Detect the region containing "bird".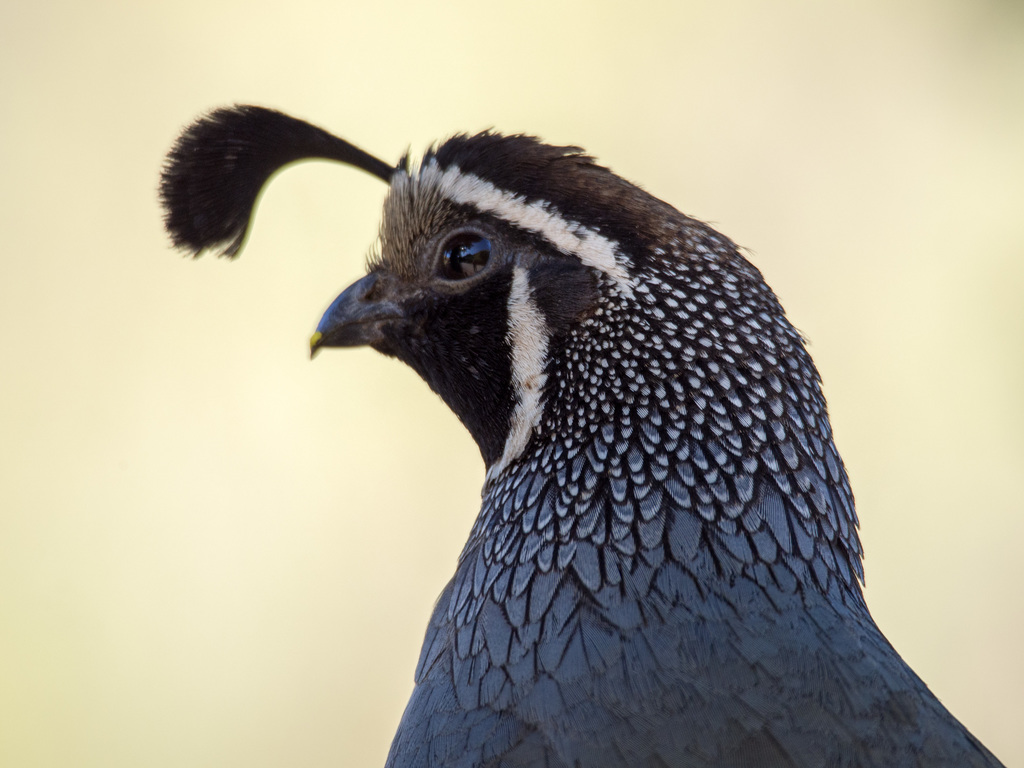
l=206, t=122, r=1008, b=767.
